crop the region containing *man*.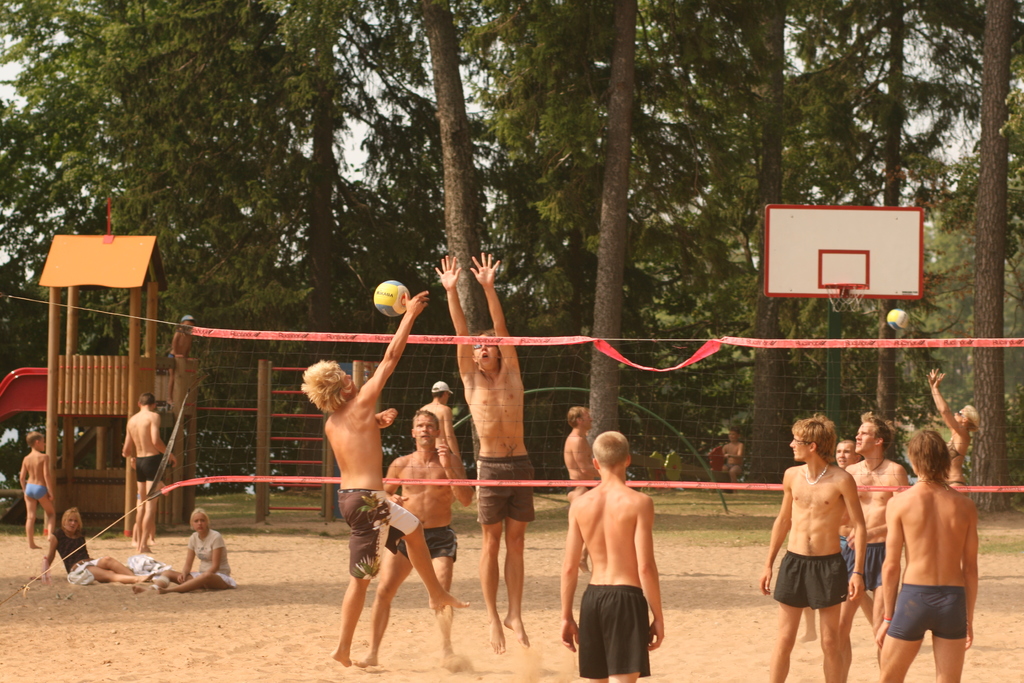
Crop region: box(836, 415, 909, 682).
